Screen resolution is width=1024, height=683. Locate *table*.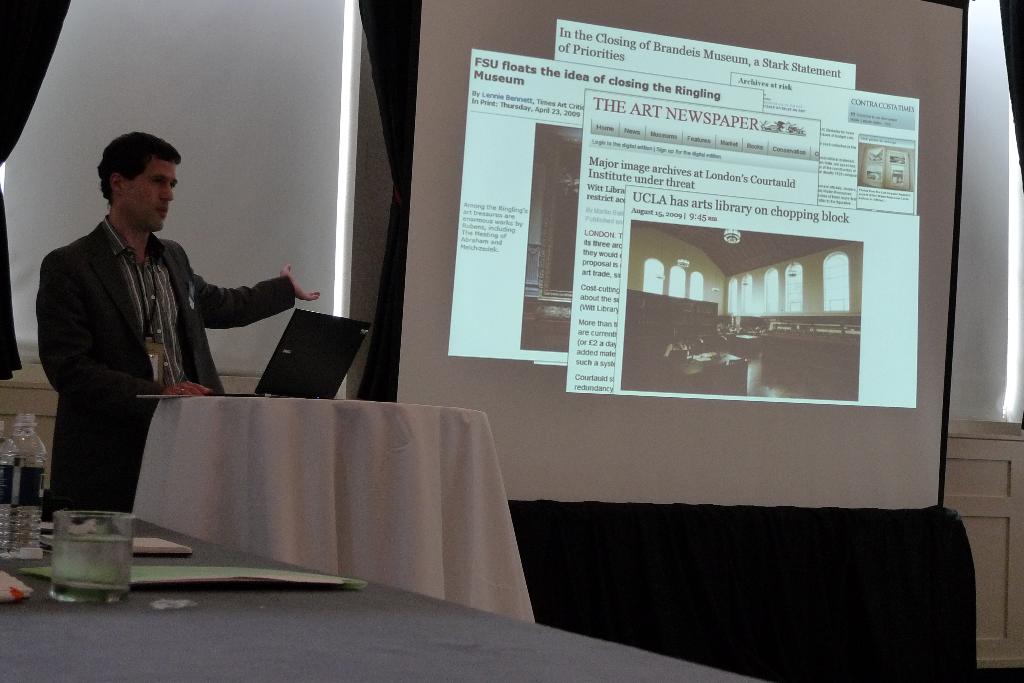
1:508:766:682.
